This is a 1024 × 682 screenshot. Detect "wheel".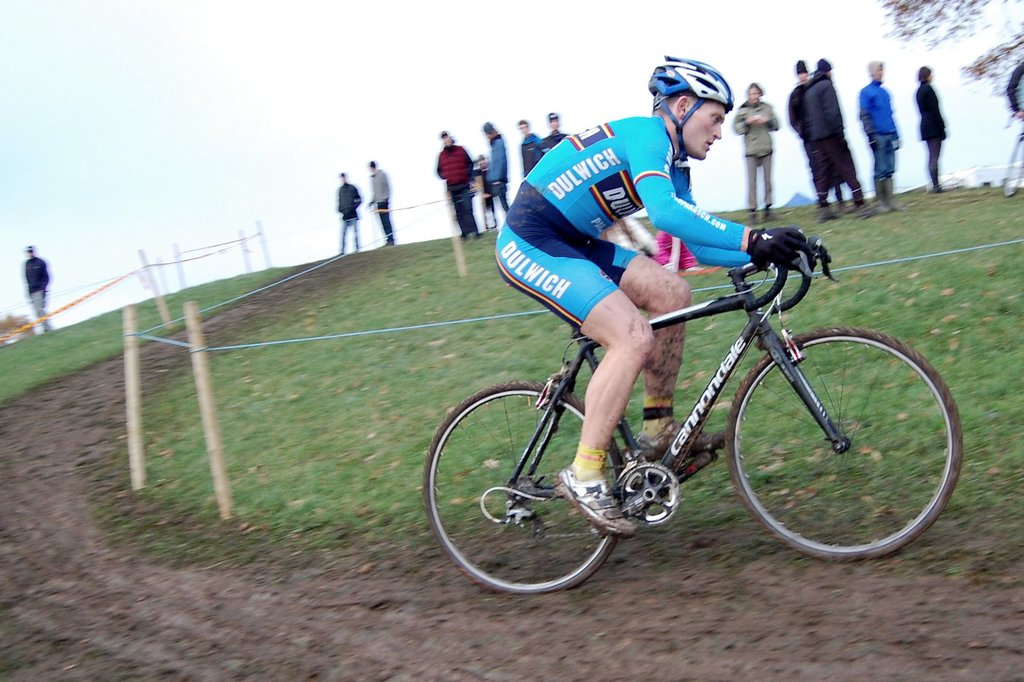
x1=718 y1=313 x2=950 y2=557.
